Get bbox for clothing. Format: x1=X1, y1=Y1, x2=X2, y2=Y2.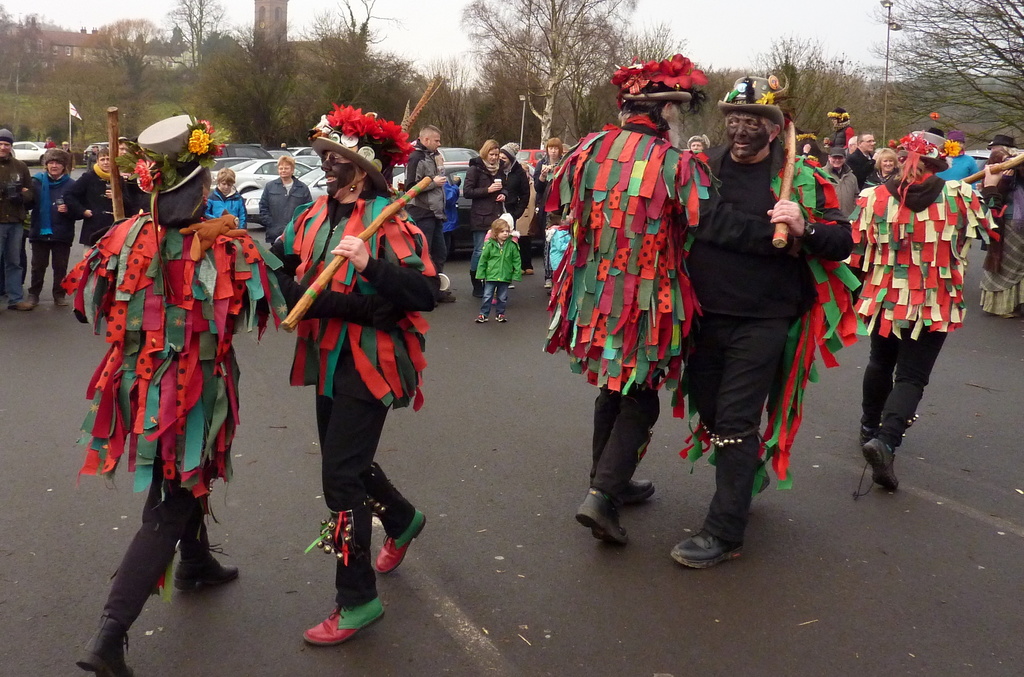
x1=472, y1=225, x2=510, y2=325.
